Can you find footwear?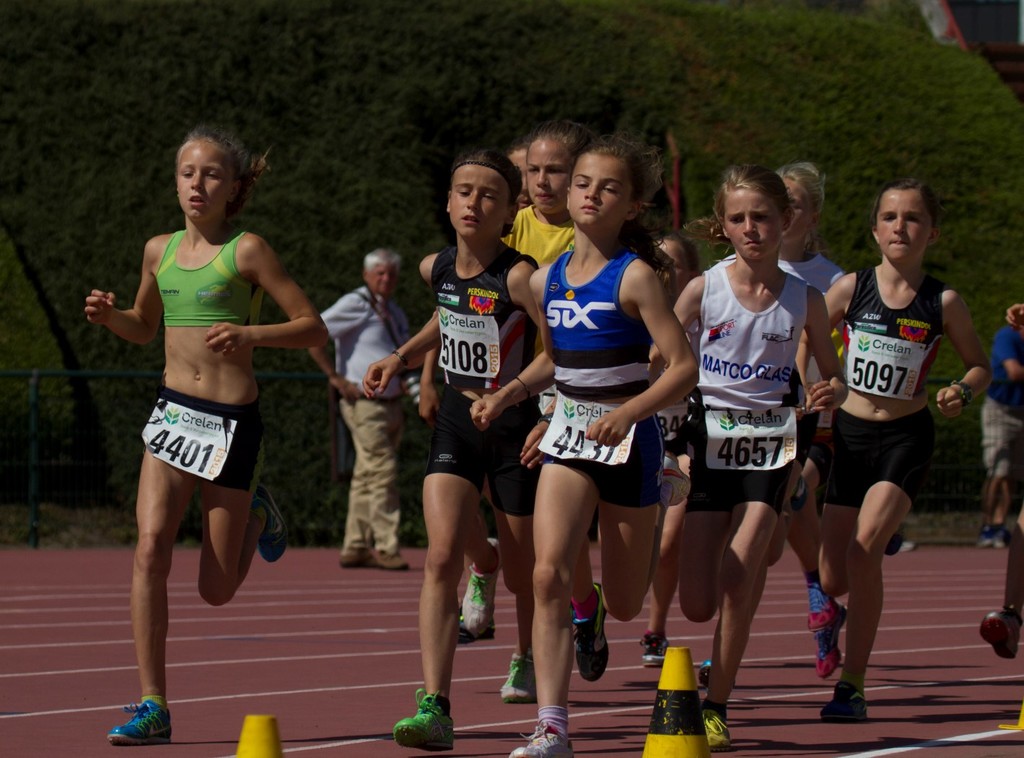
Yes, bounding box: x1=701, y1=699, x2=733, y2=752.
